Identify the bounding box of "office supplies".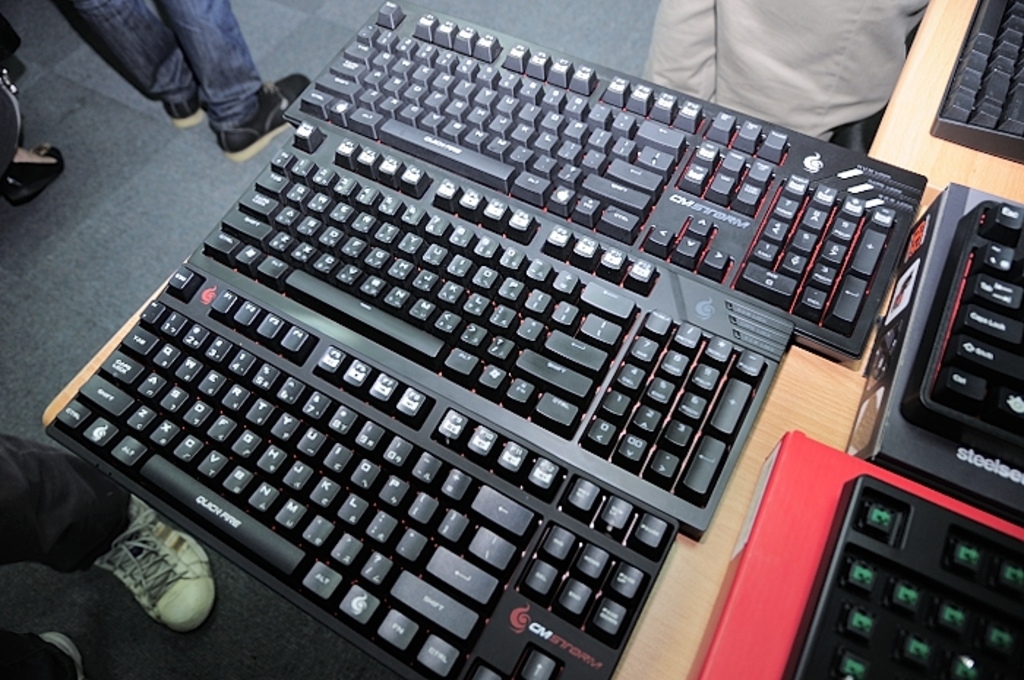
locate(39, 265, 685, 679).
